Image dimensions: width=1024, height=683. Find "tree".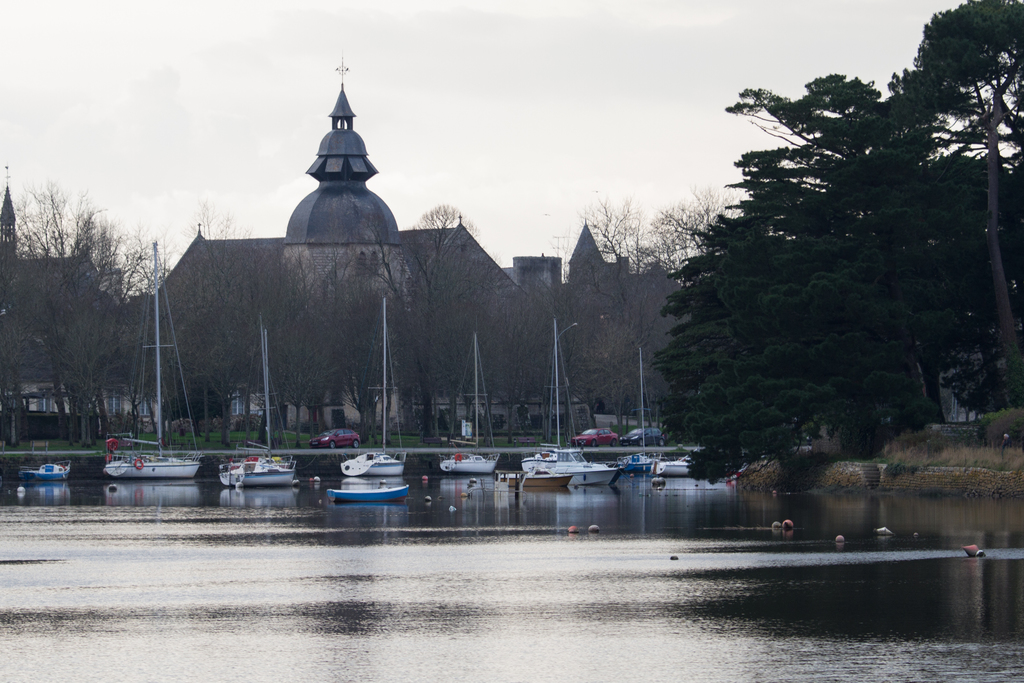
<region>562, 195, 667, 432</region>.
